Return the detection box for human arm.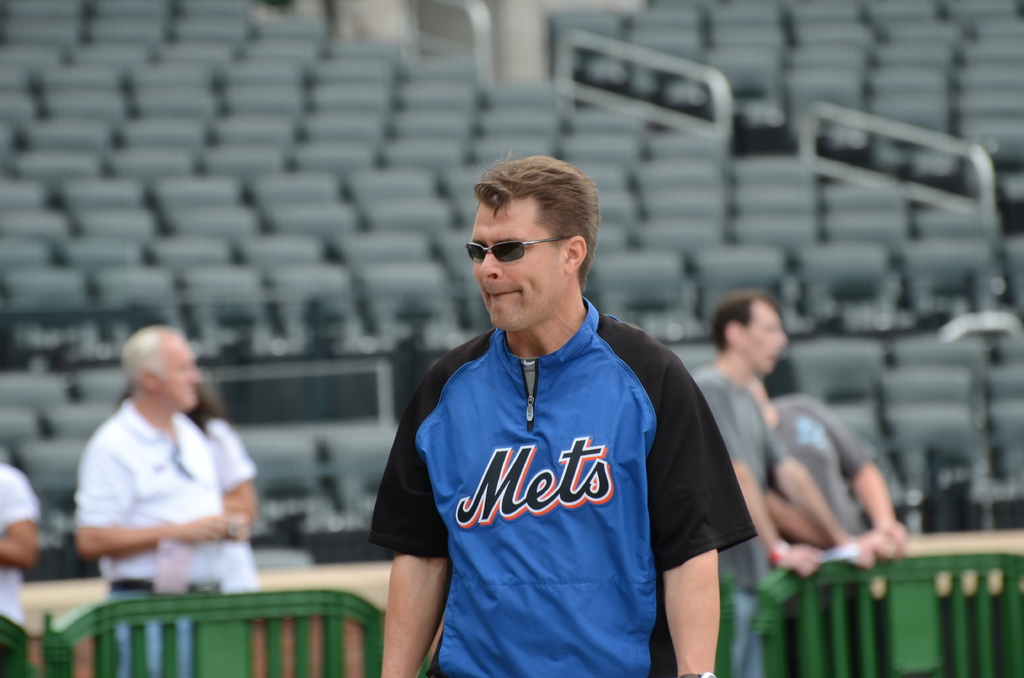
region(644, 357, 741, 677).
